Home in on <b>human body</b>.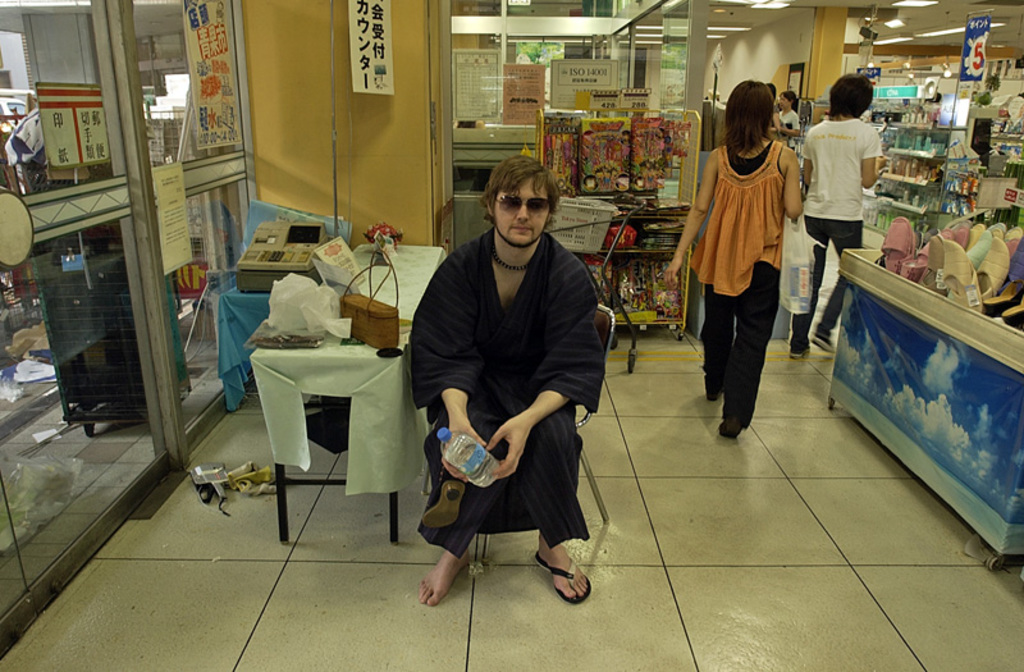
Homed in at {"x1": 791, "y1": 115, "x2": 883, "y2": 356}.
